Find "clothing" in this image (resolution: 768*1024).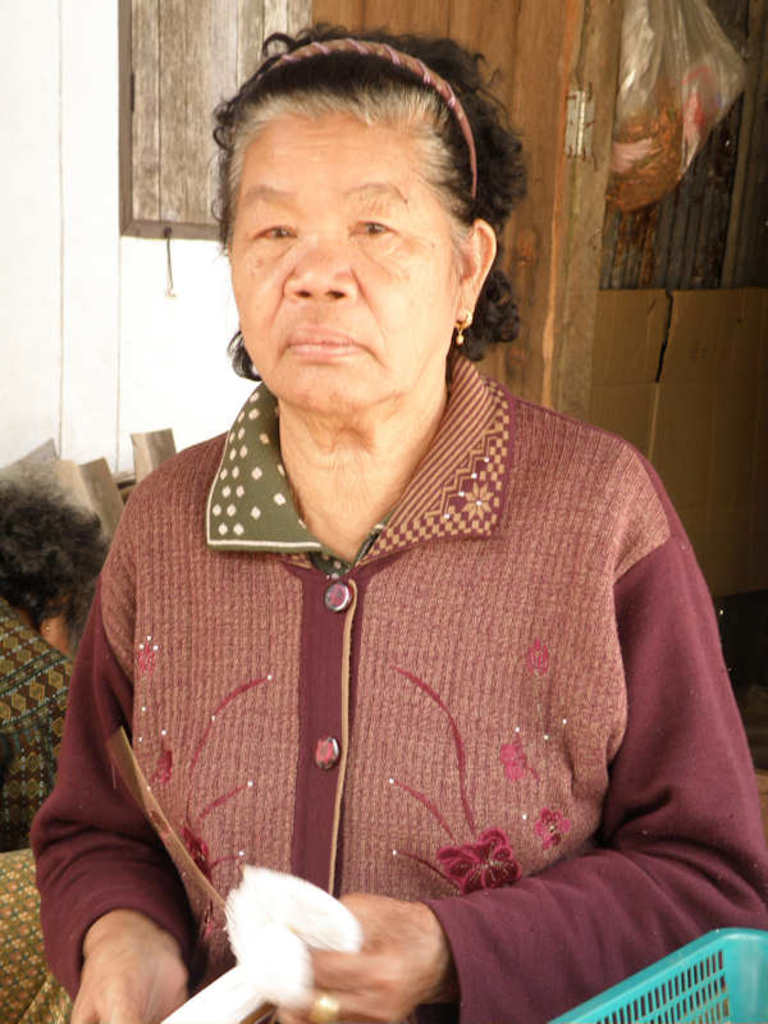
x1=0 y1=593 x2=73 y2=1023.
